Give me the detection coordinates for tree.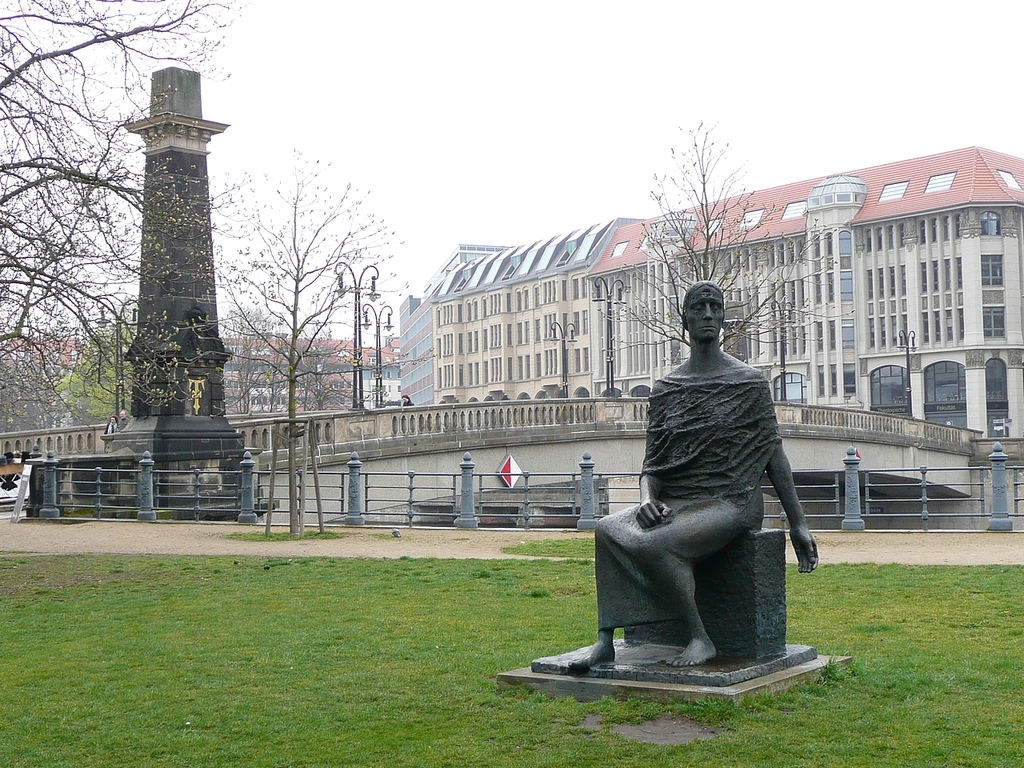
bbox=[0, 0, 253, 425].
